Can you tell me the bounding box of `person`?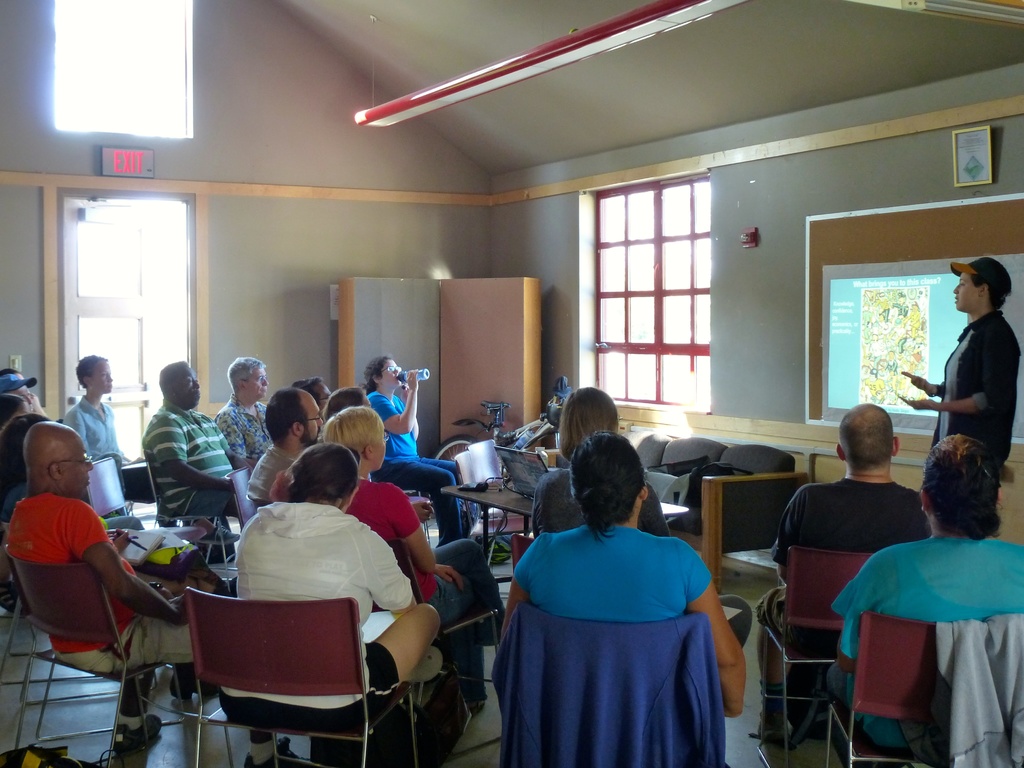
<box>752,399,932,746</box>.
